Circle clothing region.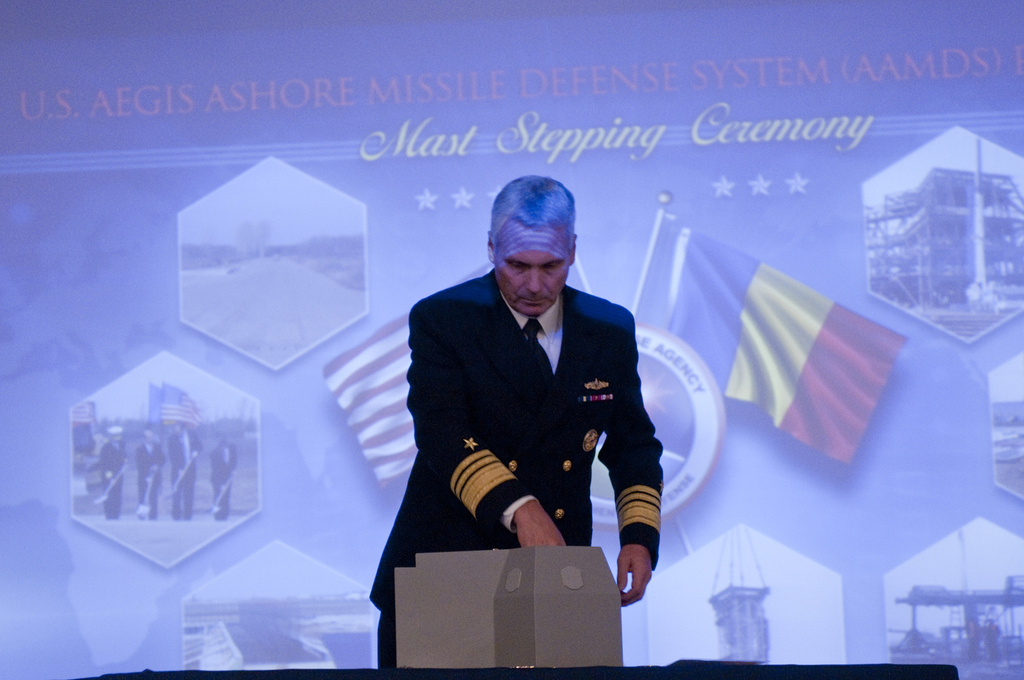
Region: [163, 434, 199, 519].
